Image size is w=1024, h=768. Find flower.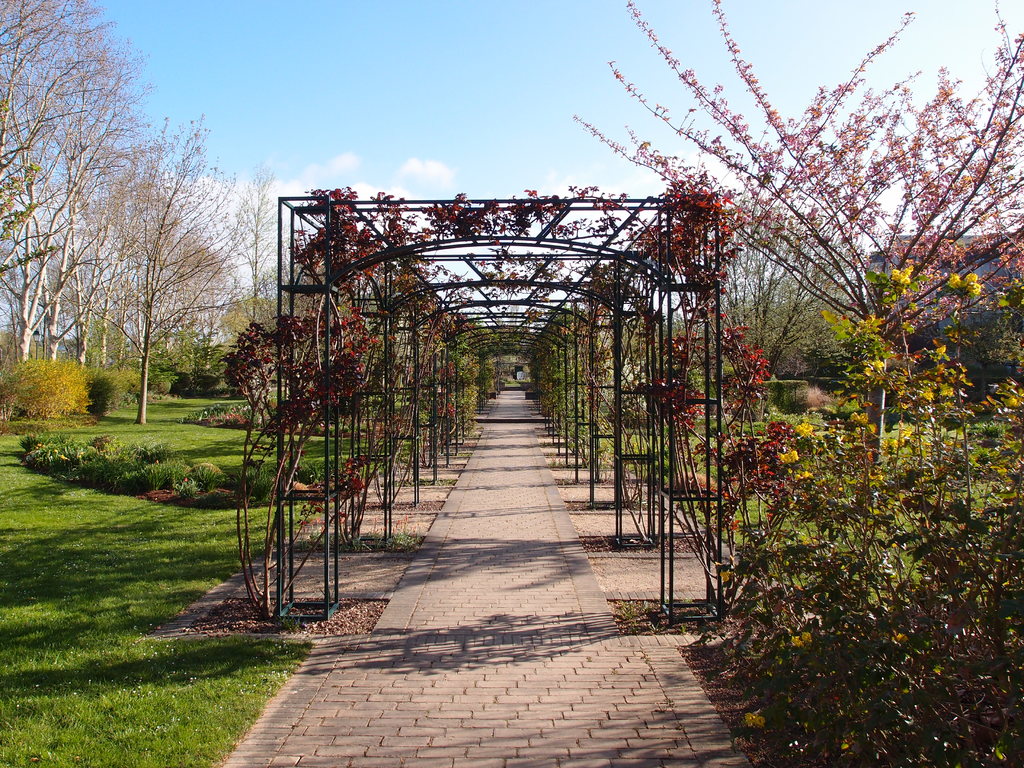
bbox(742, 706, 764, 730).
